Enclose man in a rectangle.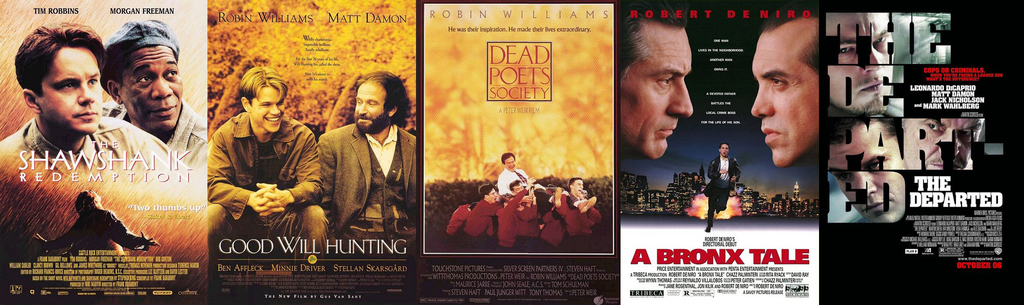
(left=831, top=11, right=893, bottom=112).
